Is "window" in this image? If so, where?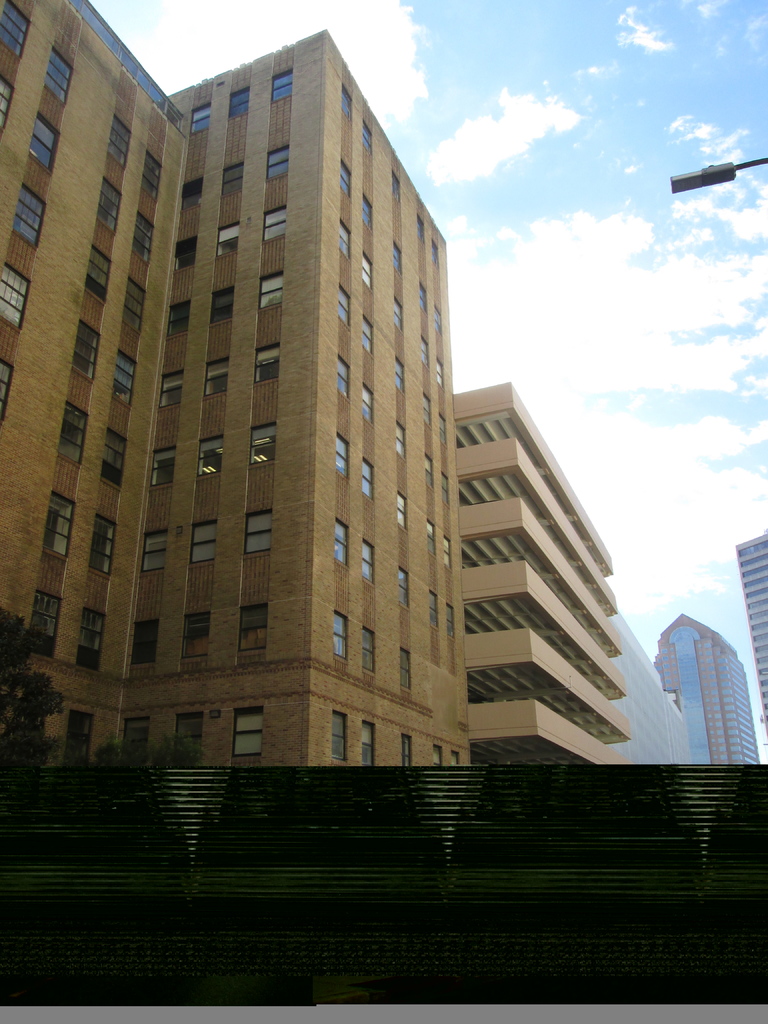
Yes, at 450,749,457,769.
